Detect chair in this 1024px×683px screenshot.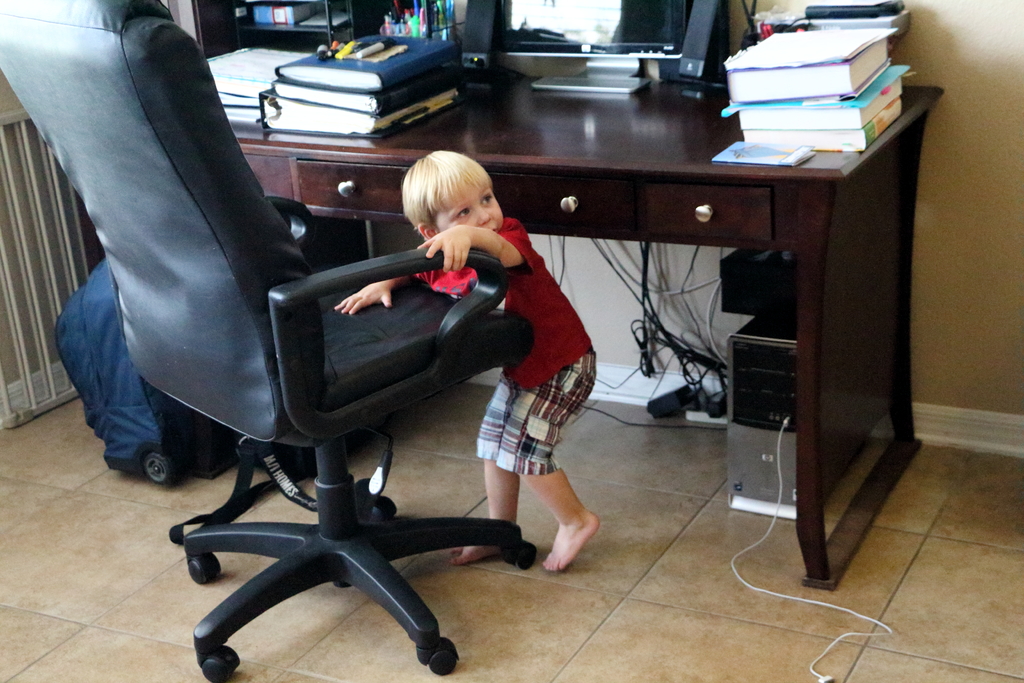
Detection: 112, 42, 577, 658.
